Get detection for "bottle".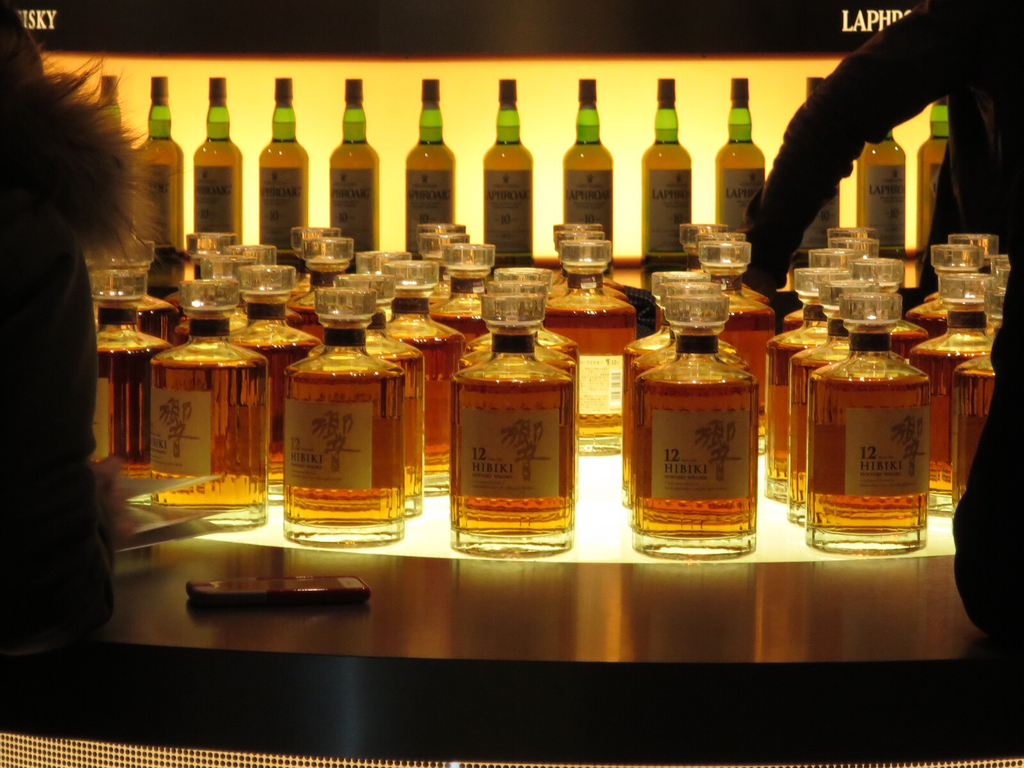
Detection: <region>918, 100, 948, 246</region>.
